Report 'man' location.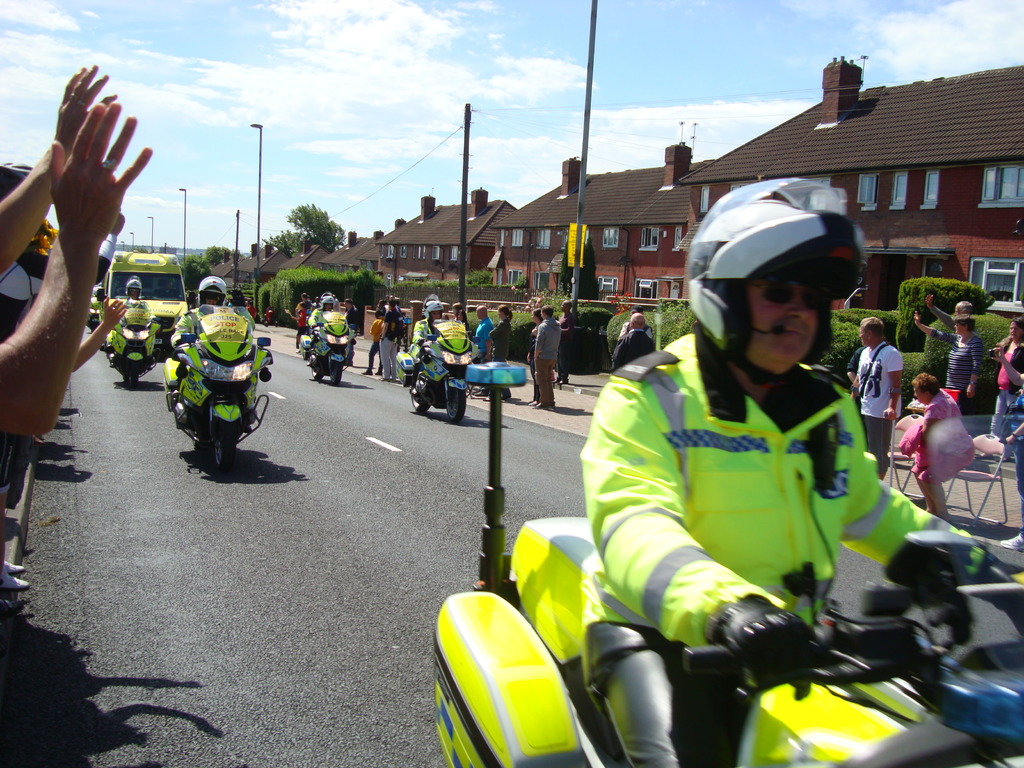
Report: <box>556,300,575,383</box>.
